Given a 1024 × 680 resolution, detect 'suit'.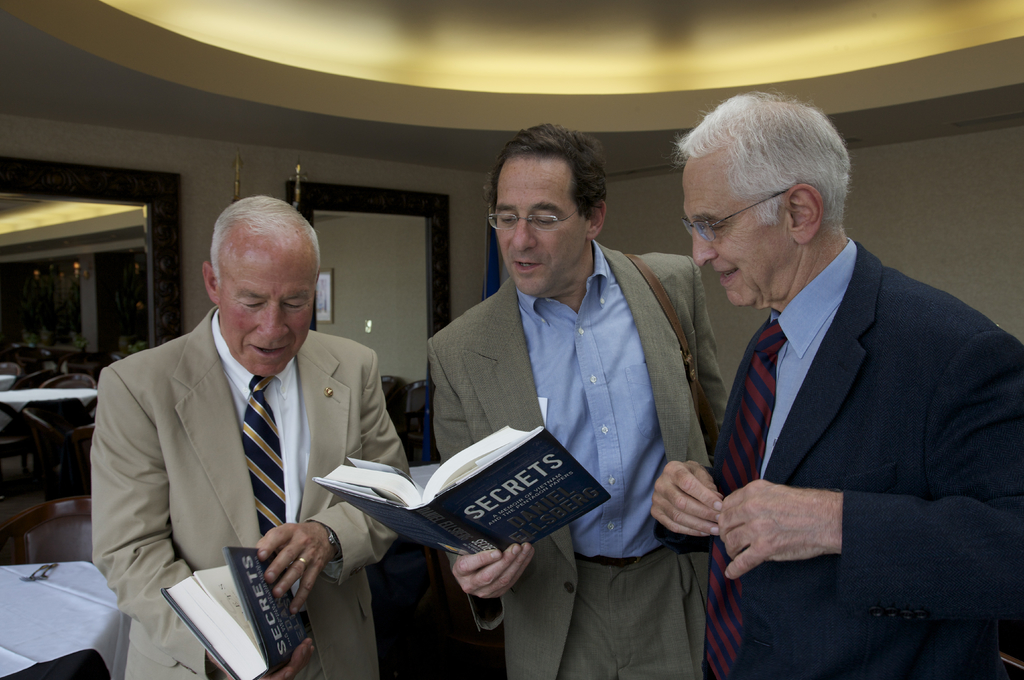
<bbox>430, 237, 728, 679</bbox>.
